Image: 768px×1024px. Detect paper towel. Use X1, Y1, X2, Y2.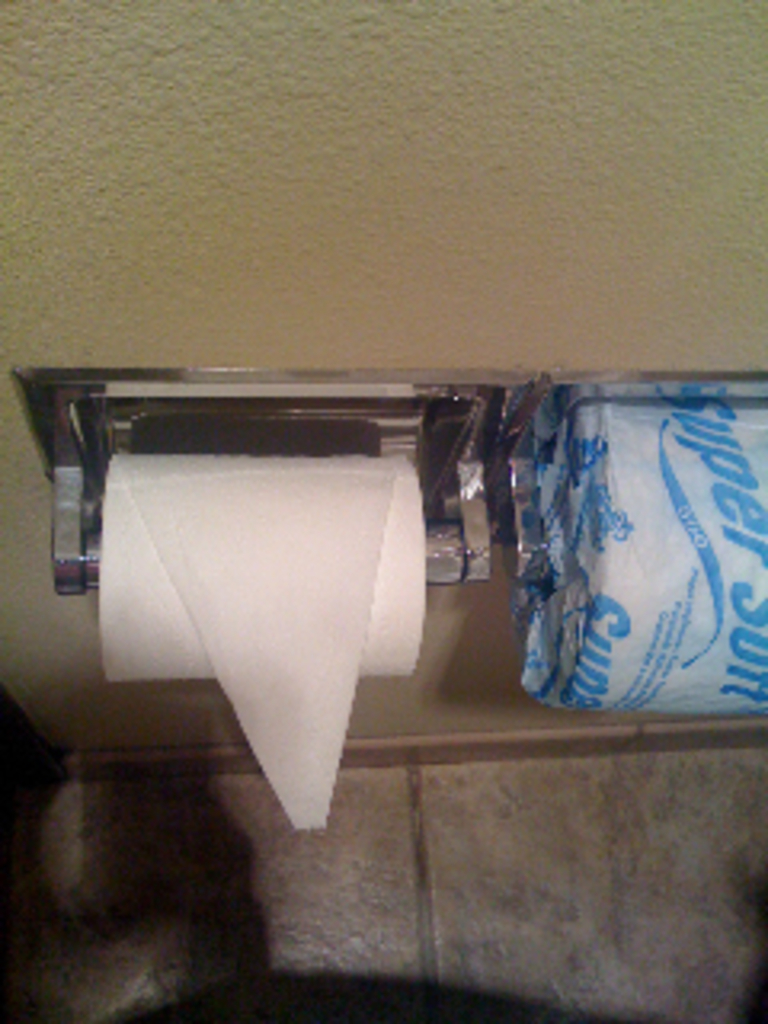
531, 368, 765, 726.
